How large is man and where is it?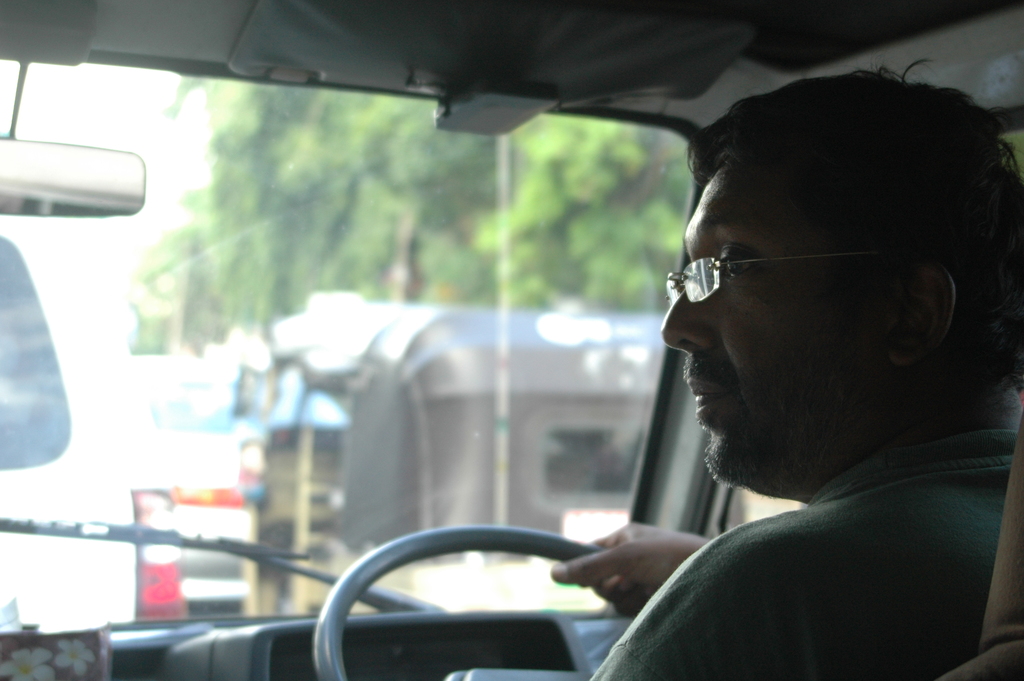
Bounding box: [599,88,1023,652].
